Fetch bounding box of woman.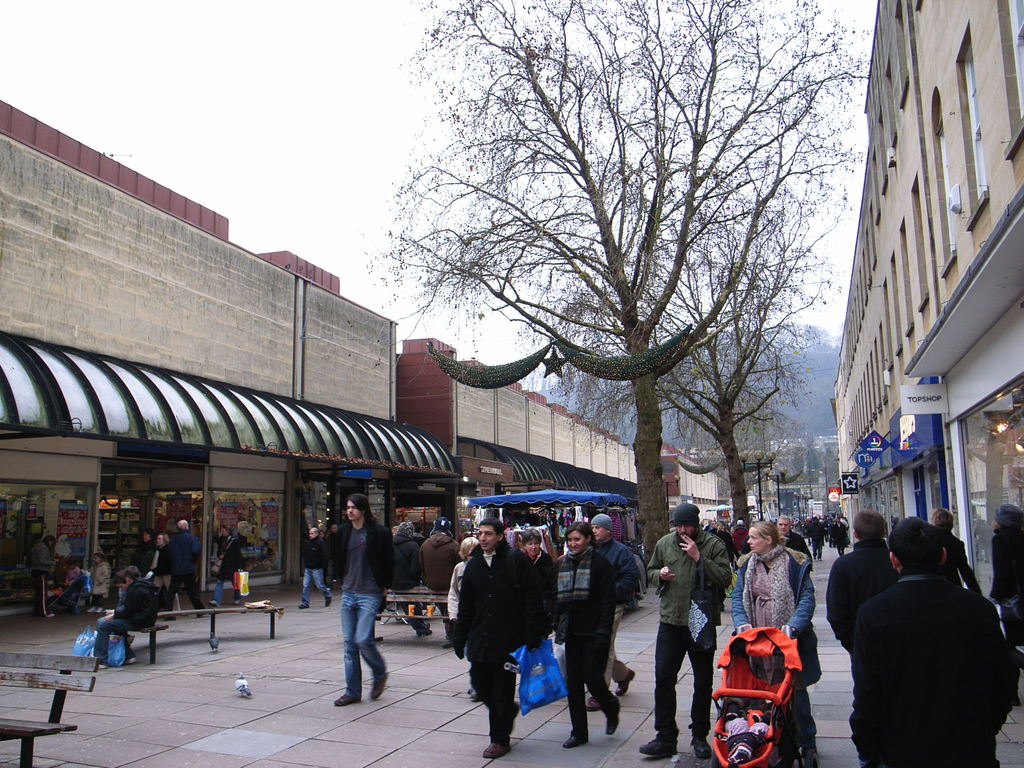
Bbox: crop(131, 526, 161, 577).
